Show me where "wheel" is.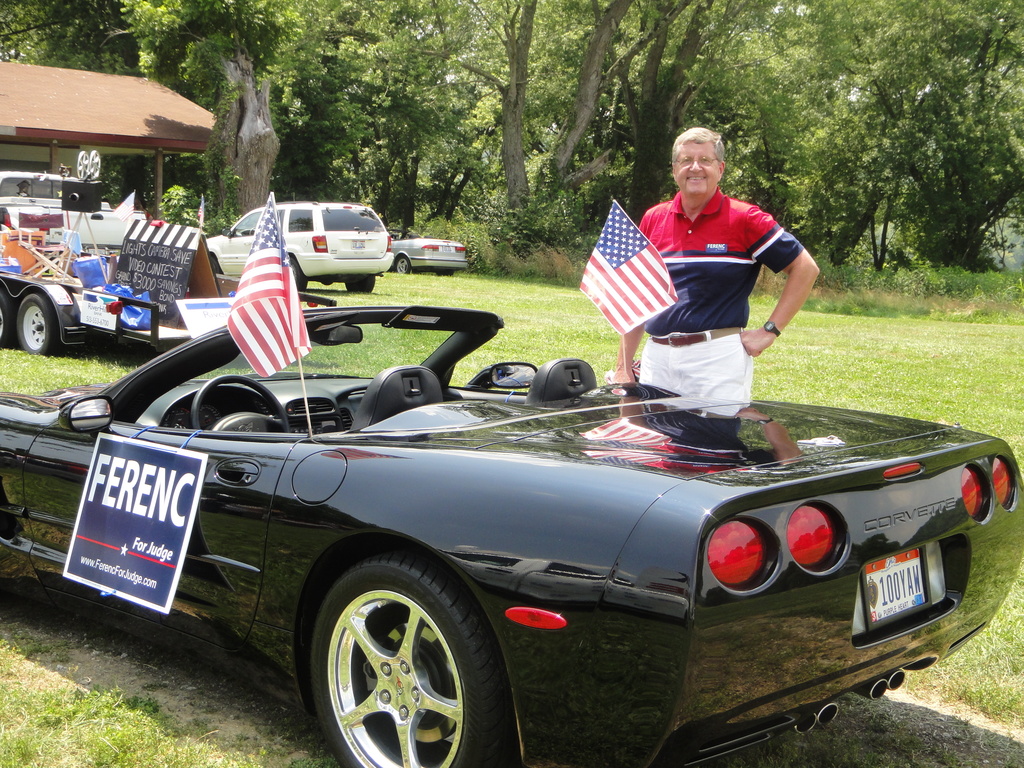
"wheel" is at [x1=438, y1=268, x2=452, y2=276].
